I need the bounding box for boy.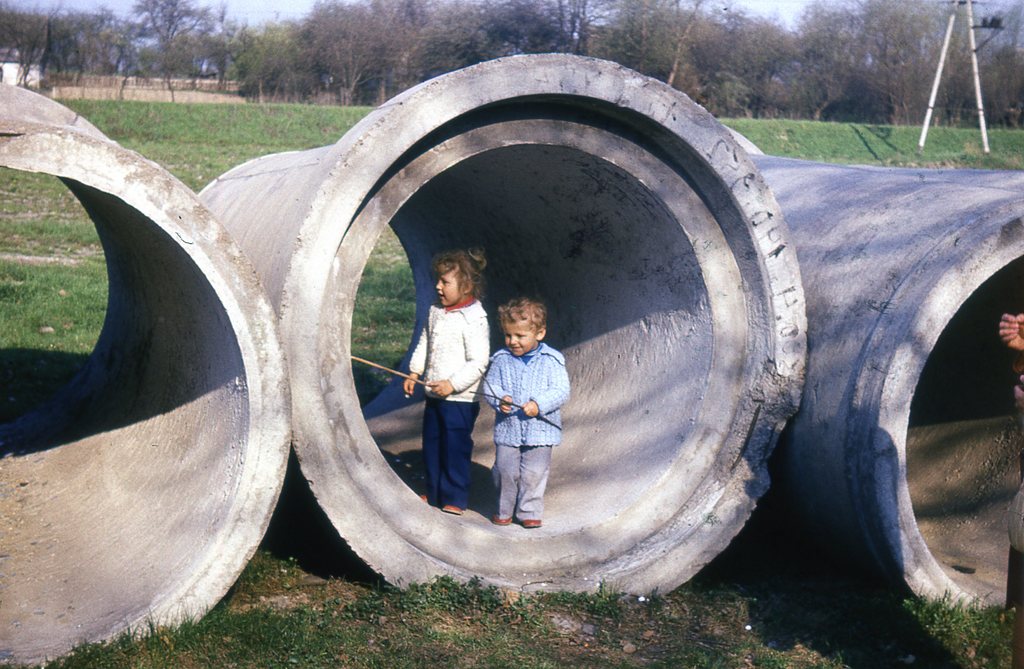
Here it is: rect(469, 294, 577, 533).
